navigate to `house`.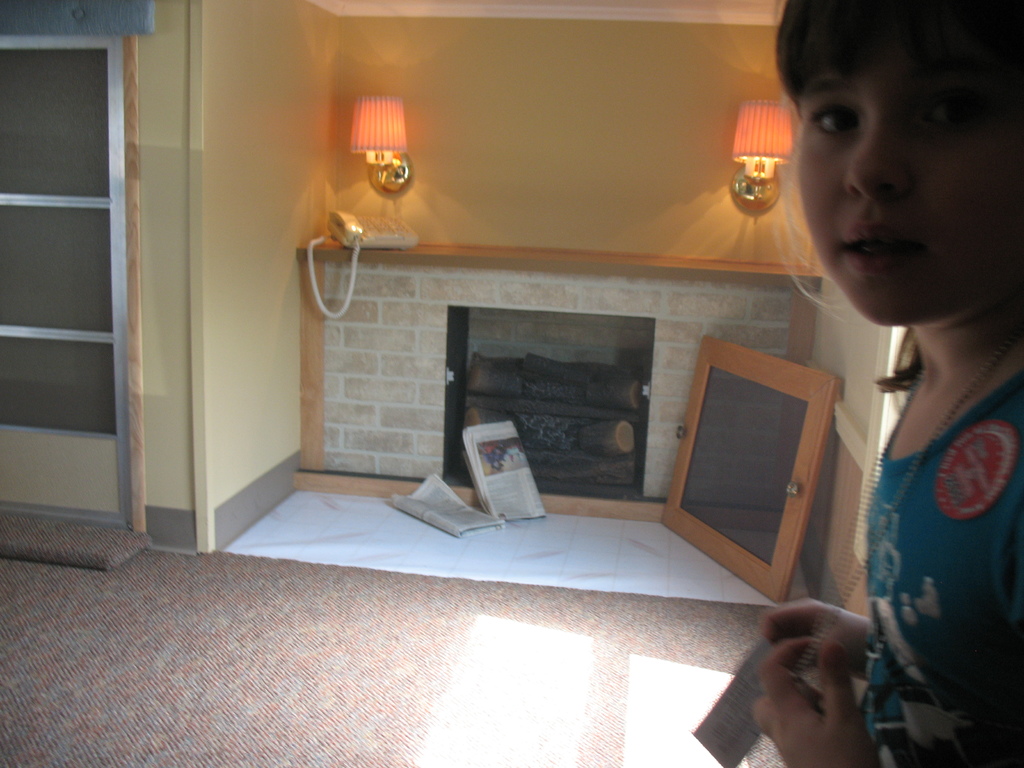
Navigation target: Rect(0, 0, 1023, 767).
